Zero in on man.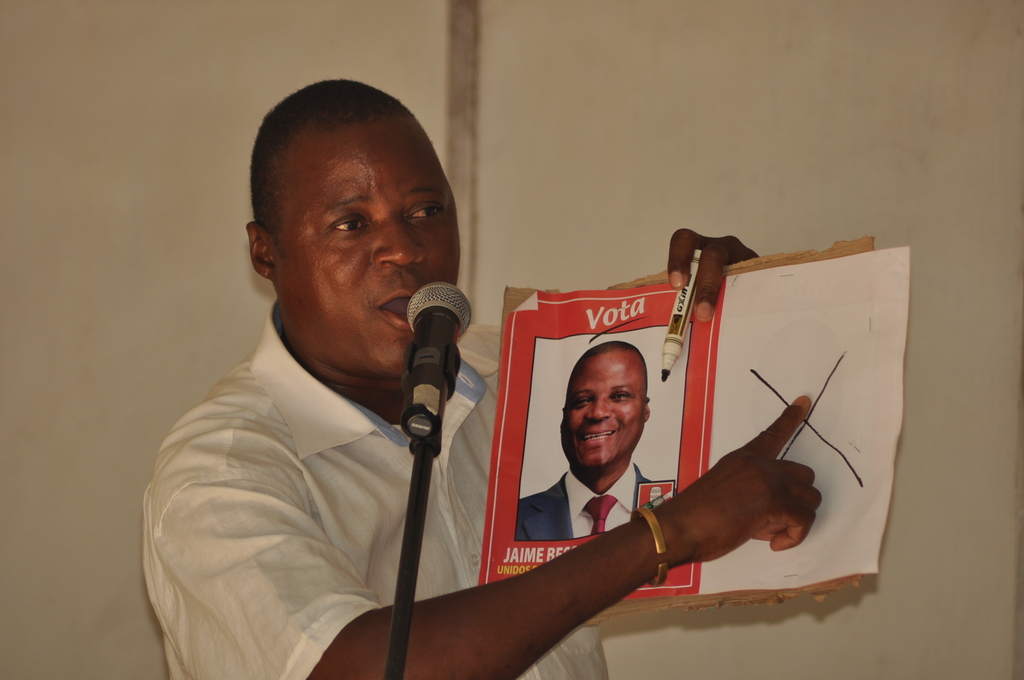
Zeroed in: [x1=183, y1=136, x2=701, y2=679].
